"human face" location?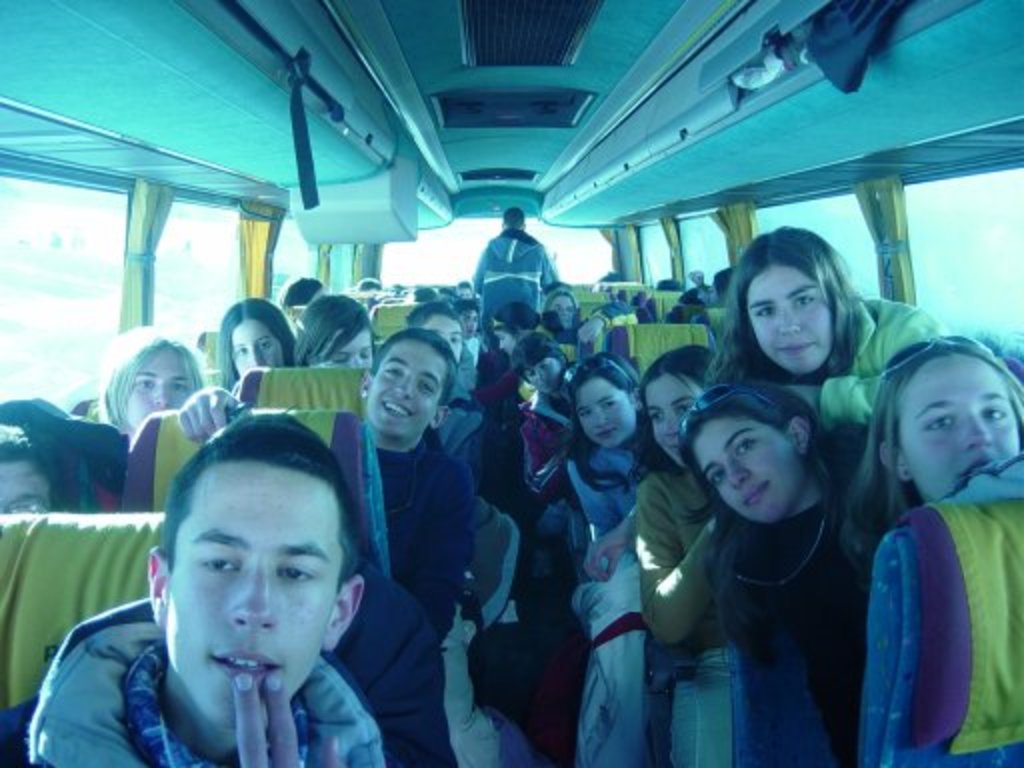
select_region(574, 364, 636, 438)
